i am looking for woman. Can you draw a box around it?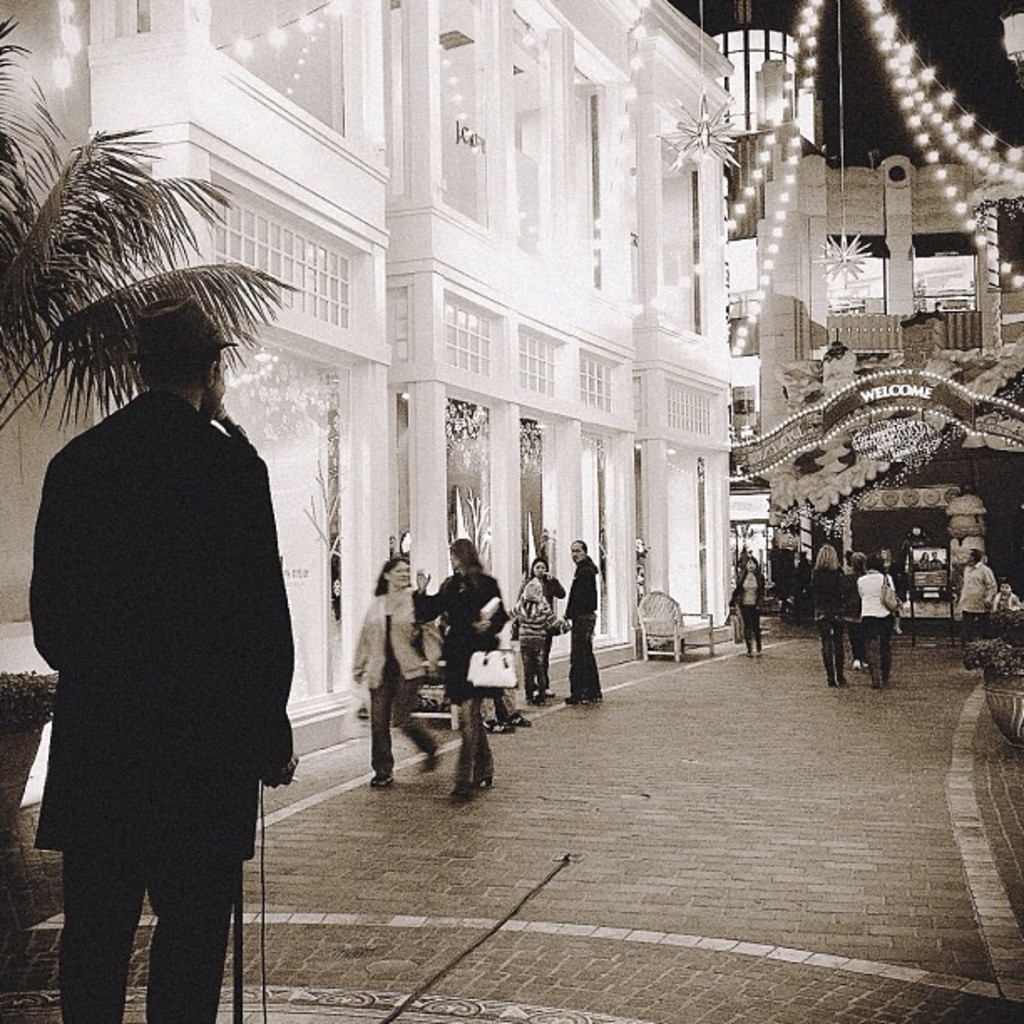
Sure, the bounding box is box=[852, 557, 895, 689].
